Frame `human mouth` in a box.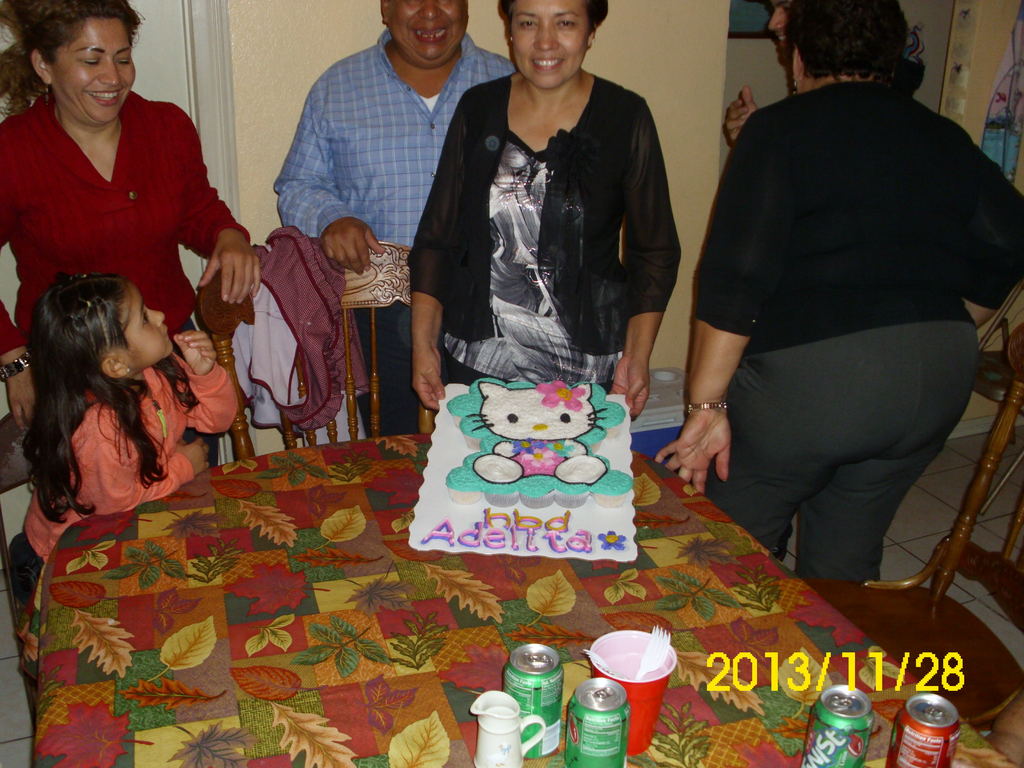
bbox=[86, 86, 129, 108].
